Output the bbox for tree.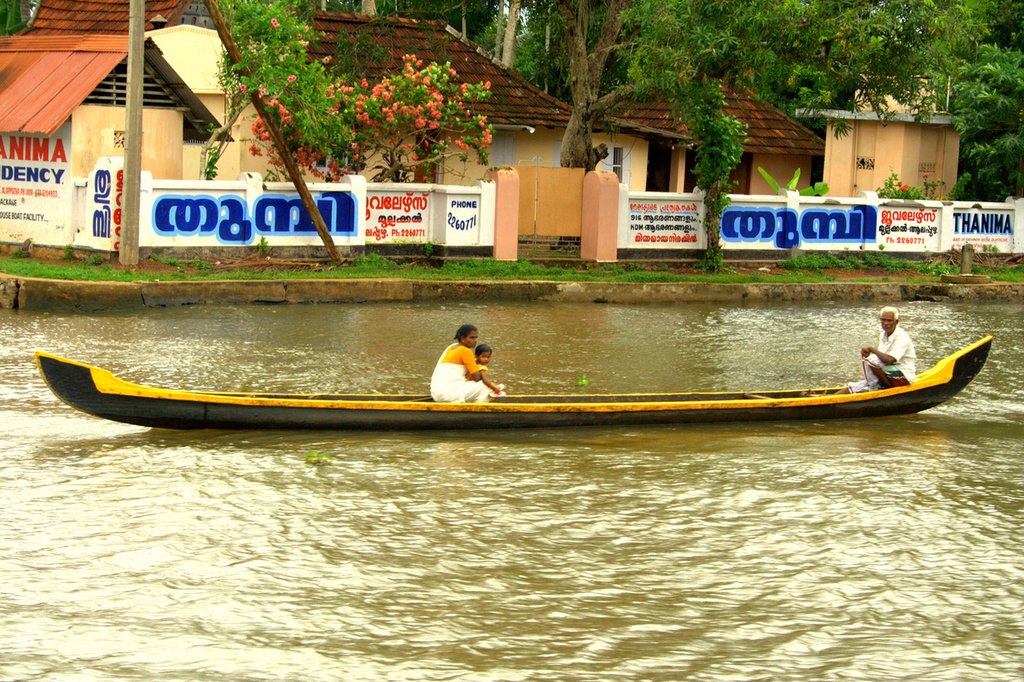
bbox=[556, 0, 696, 176].
